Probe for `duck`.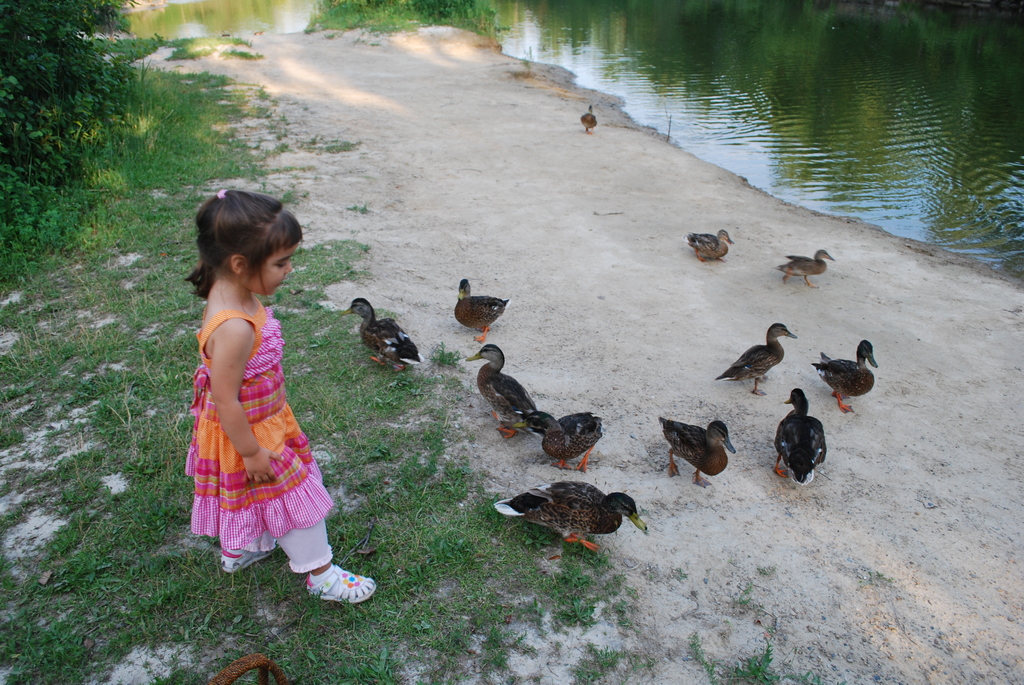
Probe result: detection(657, 416, 735, 489).
